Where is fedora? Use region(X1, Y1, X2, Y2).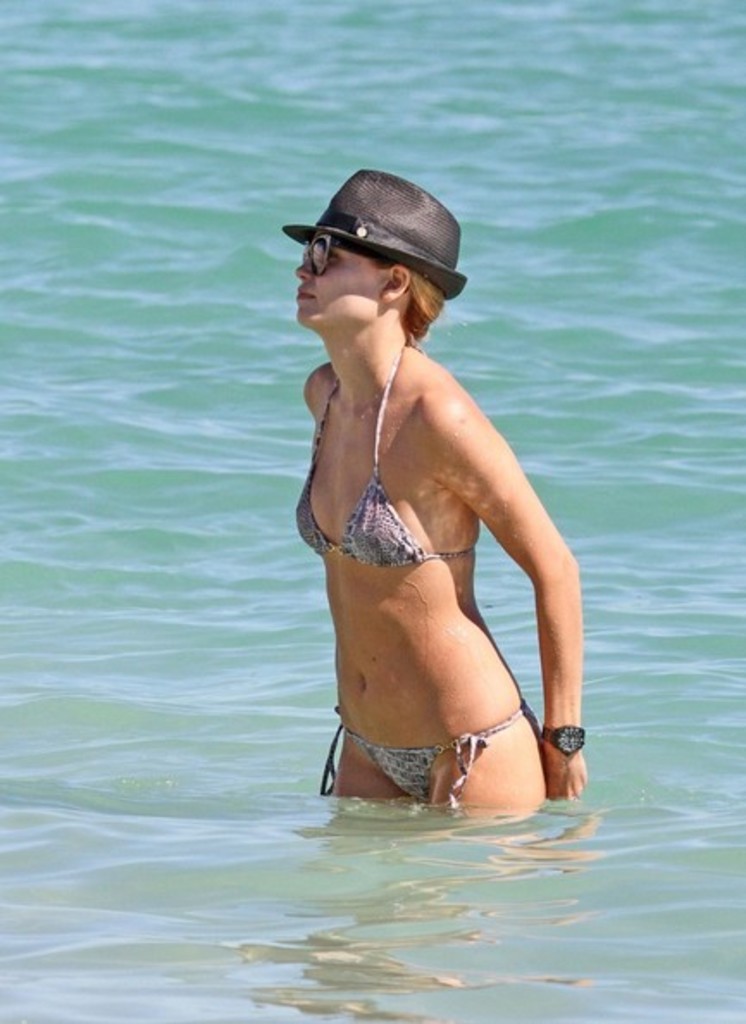
region(281, 165, 463, 293).
